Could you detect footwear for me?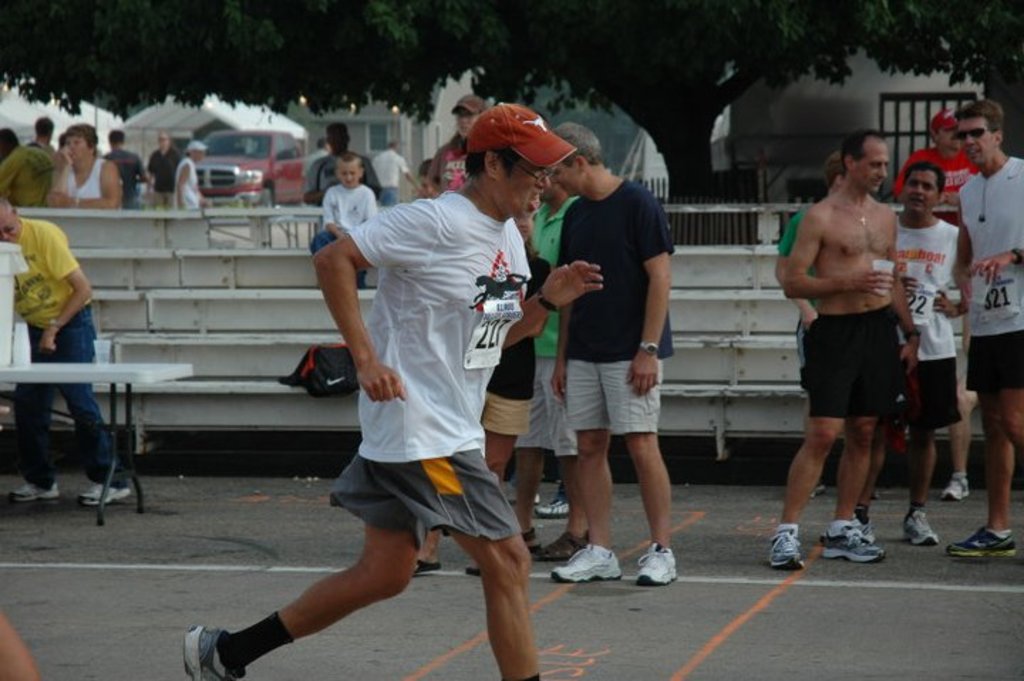
Detection result: x1=182, y1=627, x2=242, y2=680.
